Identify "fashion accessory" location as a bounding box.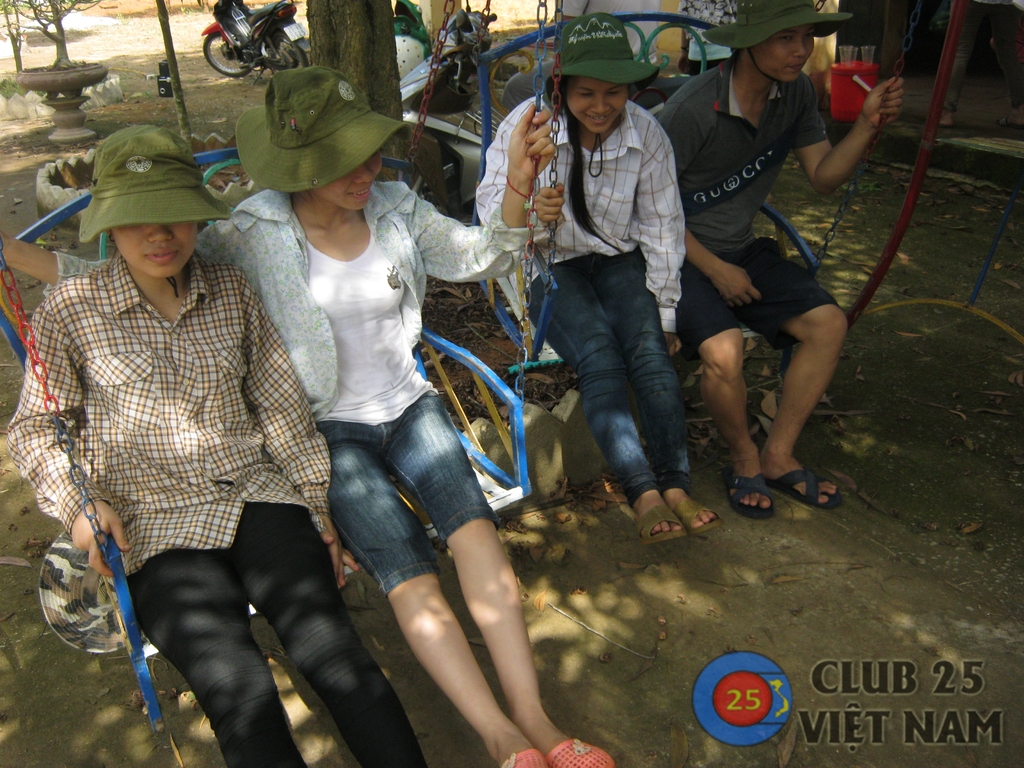
locate(77, 124, 231, 243).
